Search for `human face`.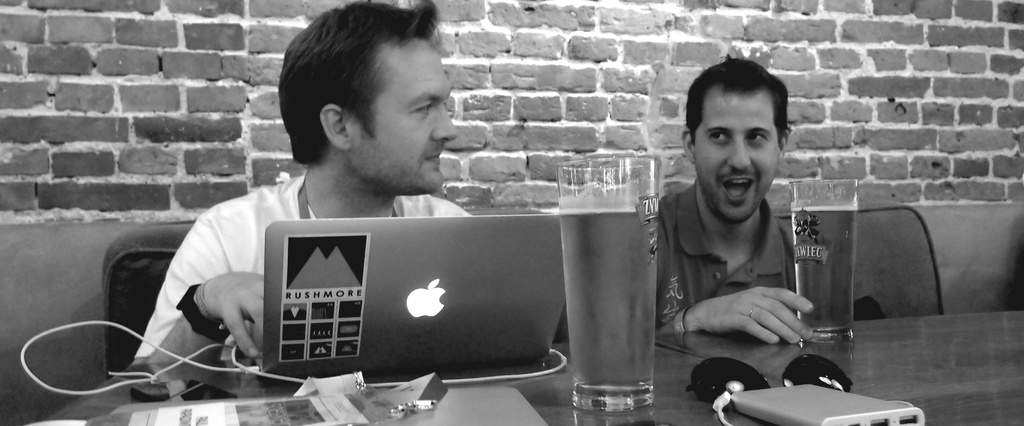
Found at rect(347, 54, 453, 202).
